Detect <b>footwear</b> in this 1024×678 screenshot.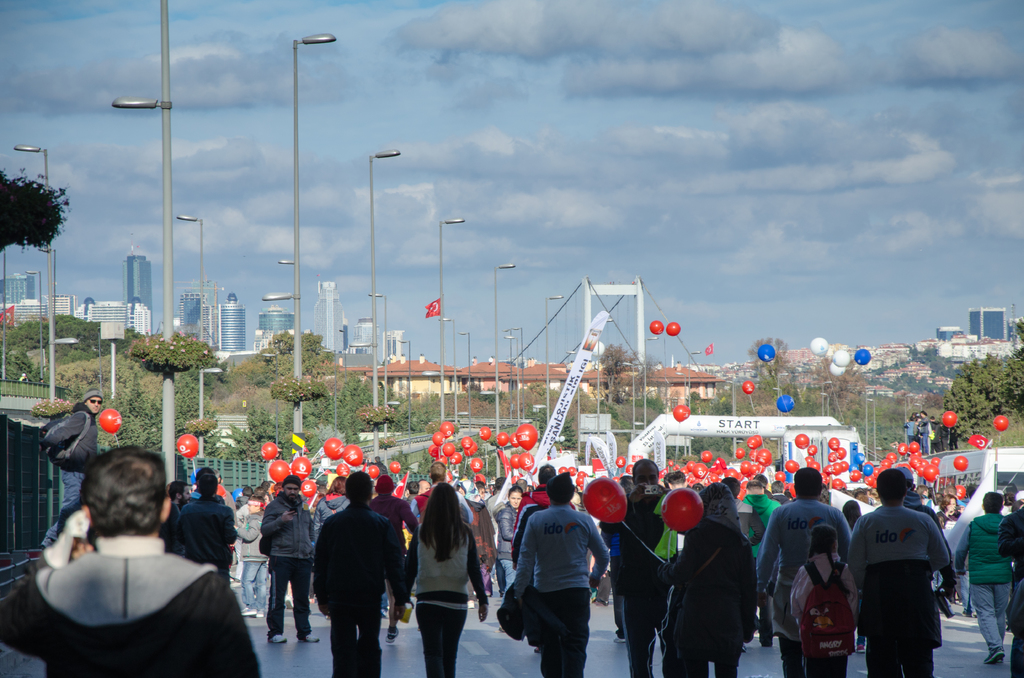
Detection: 239/604/259/620.
